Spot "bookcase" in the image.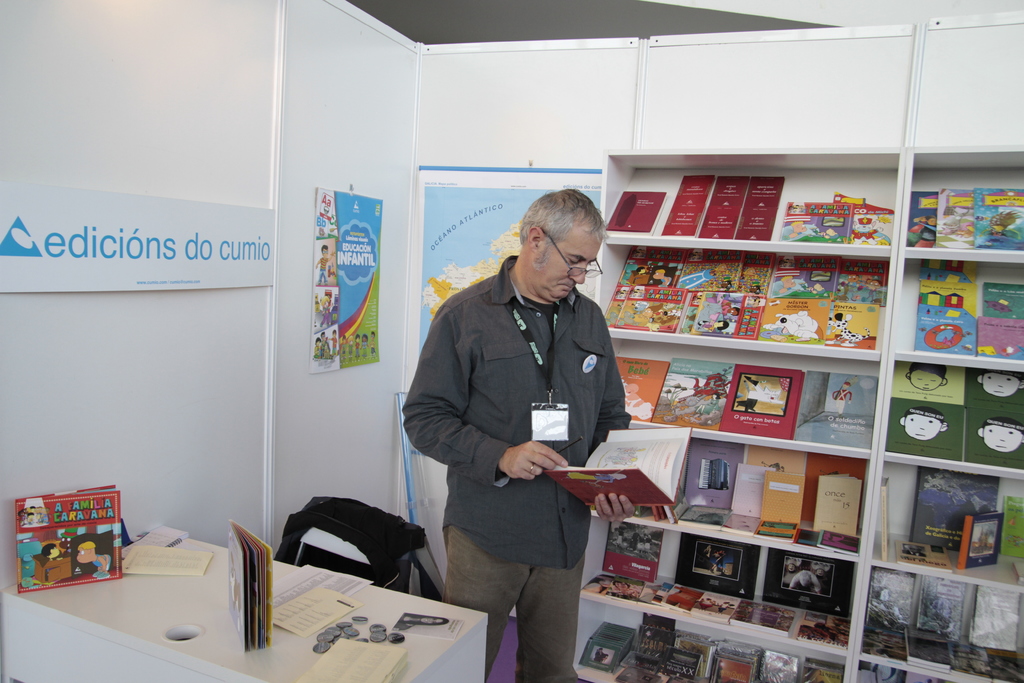
"bookcase" found at [x1=848, y1=139, x2=1023, y2=682].
